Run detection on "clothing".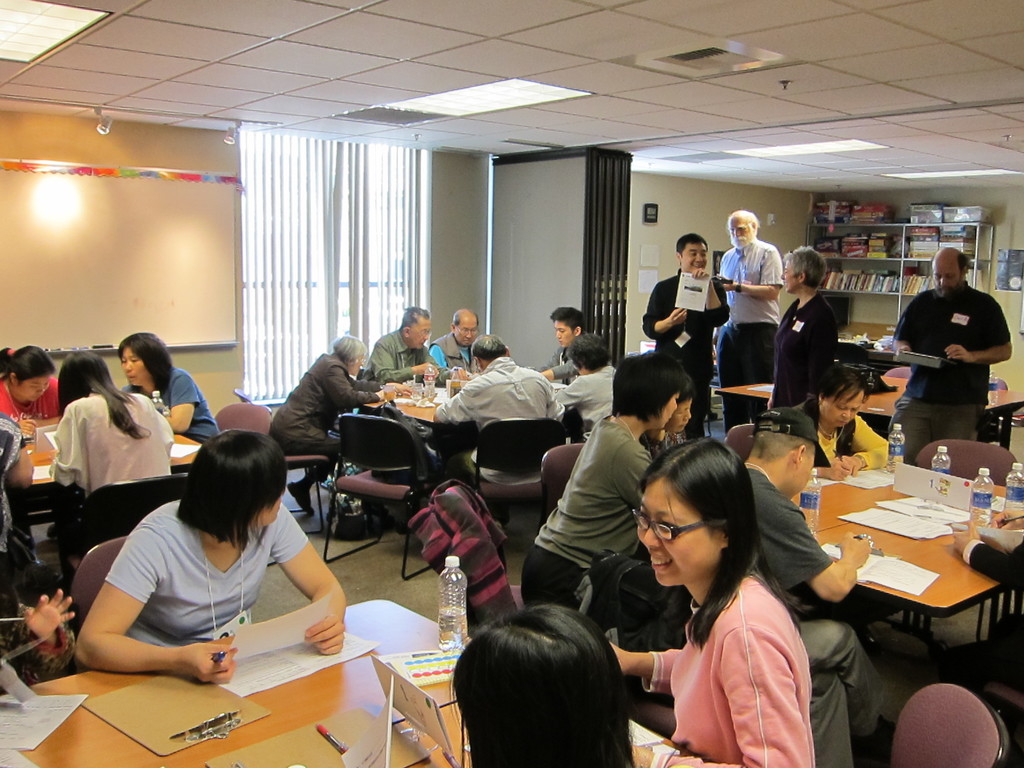
Result: [892,254,1008,454].
